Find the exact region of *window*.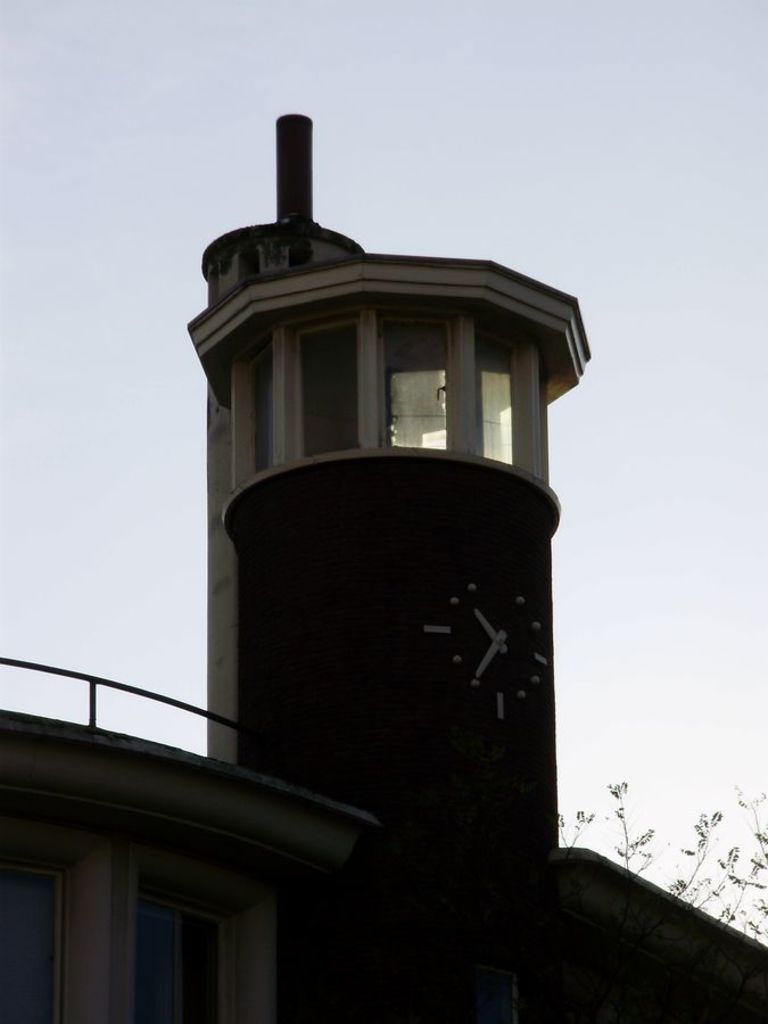
Exact region: [left=485, top=322, right=521, bottom=455].
